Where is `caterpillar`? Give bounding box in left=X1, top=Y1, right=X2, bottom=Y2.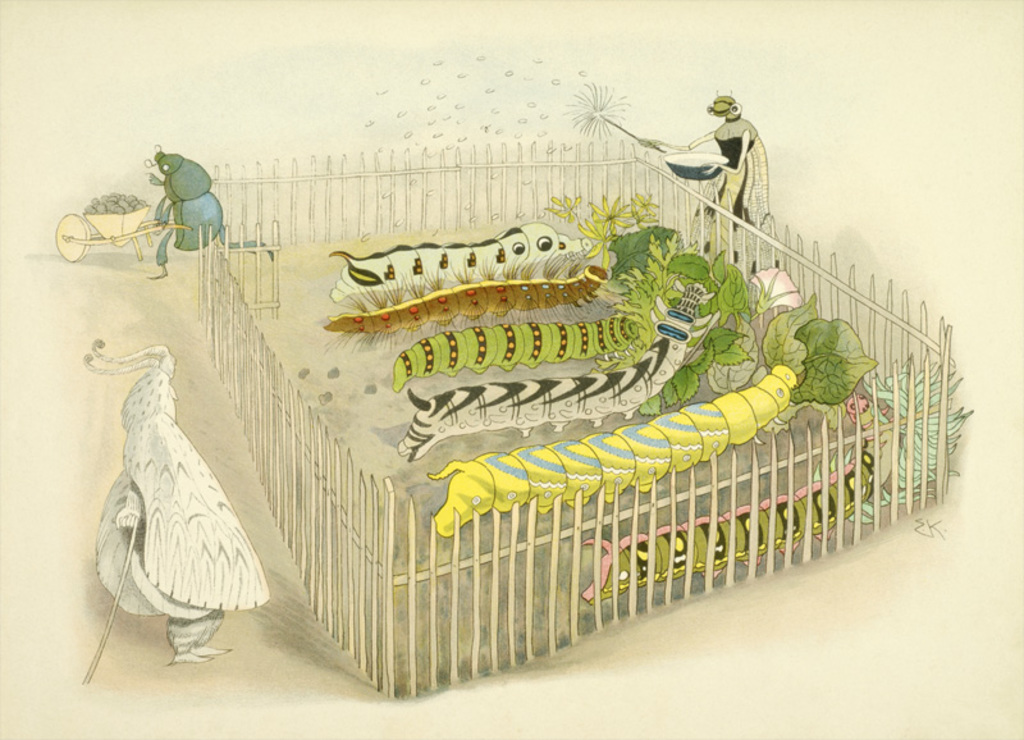
left=586, top=388, right=891, bottom=600.
